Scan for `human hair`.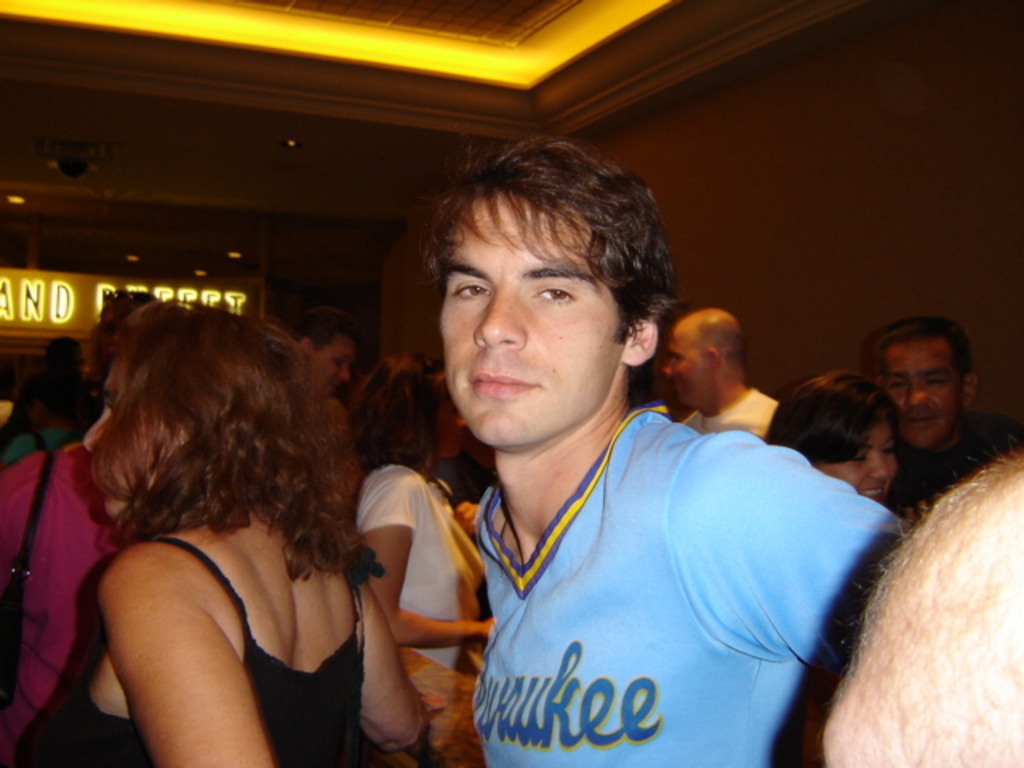
Scan result: pyautogui.locateOnScreen(872, 317, 973, 379).
